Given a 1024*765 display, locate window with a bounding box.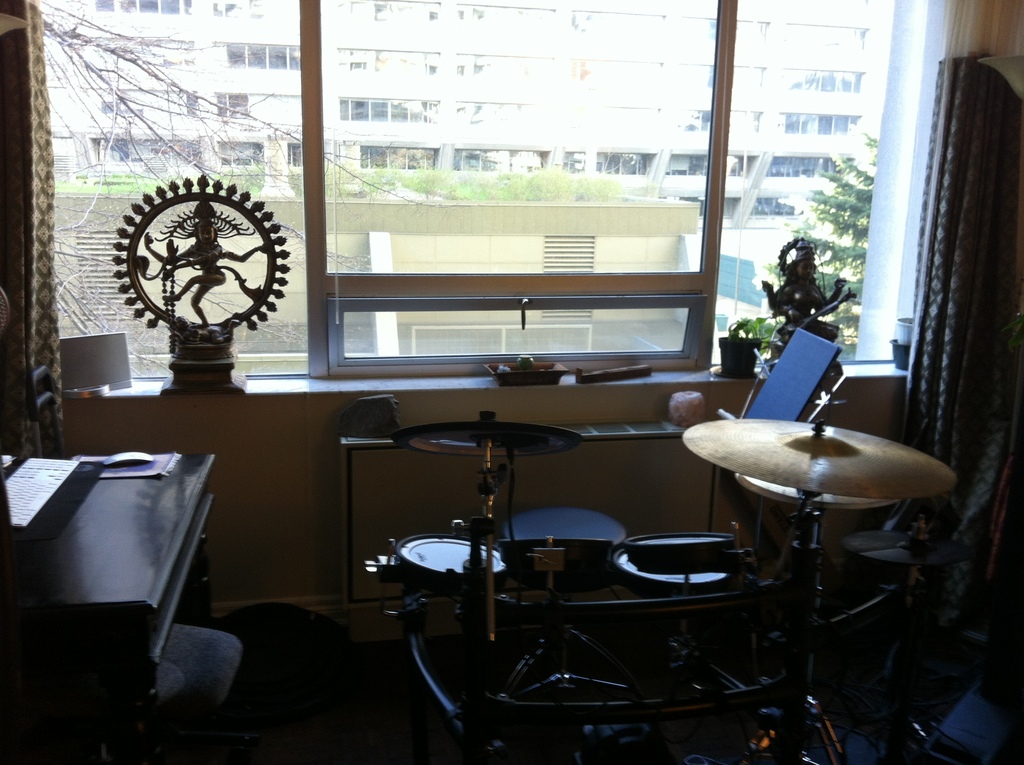
Located: bbox(559, 150, 652, 175).
